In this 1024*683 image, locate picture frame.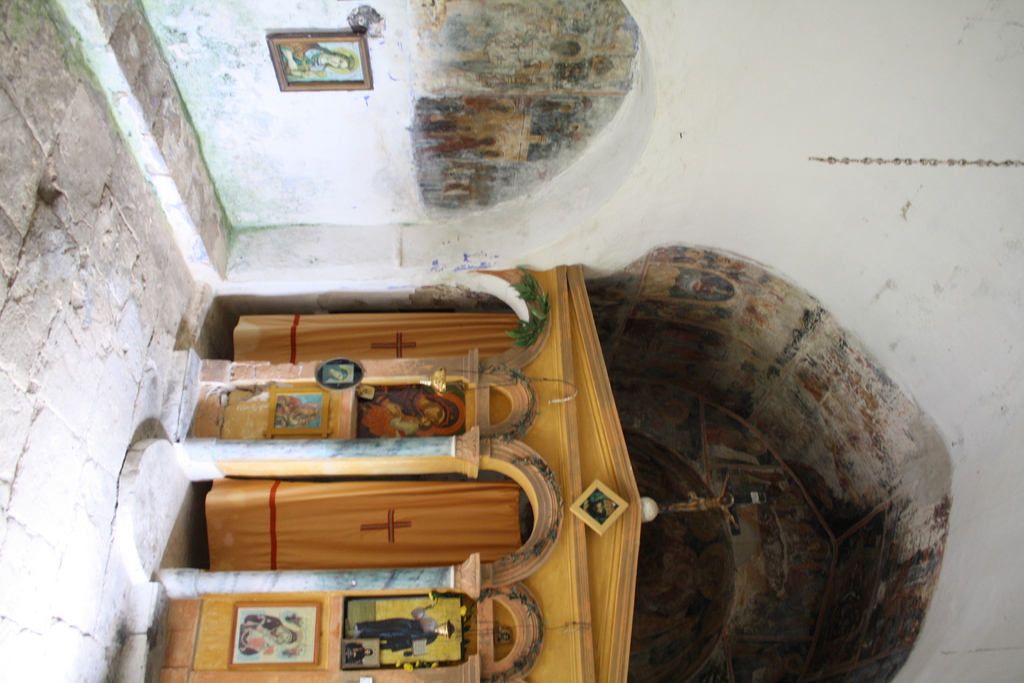
Bounding box: detection(265, 32, 372, 93).
